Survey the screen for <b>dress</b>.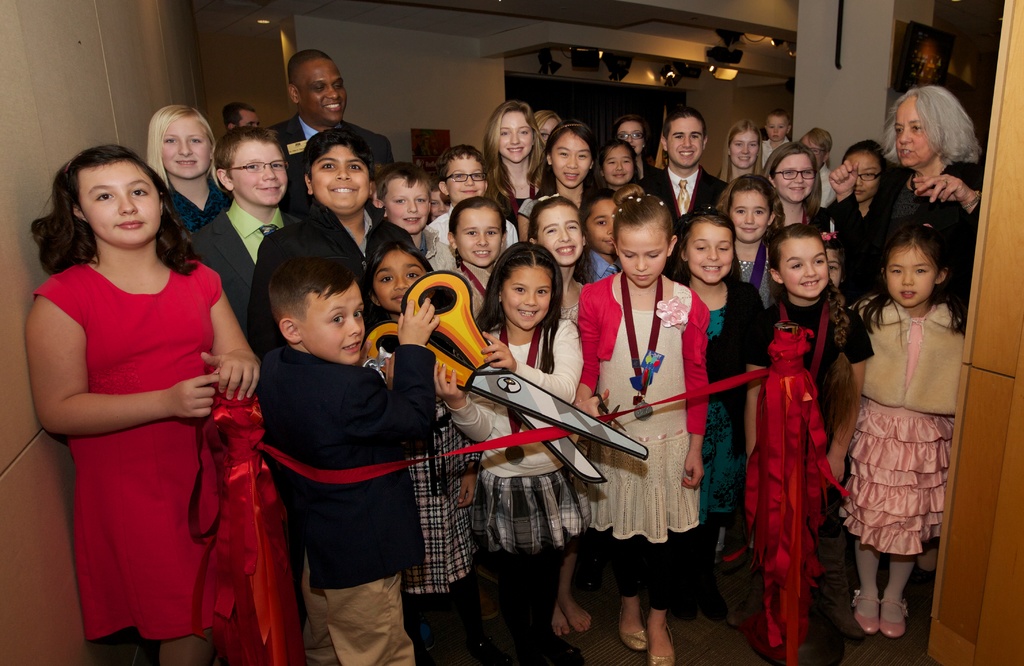
Survey found: 31 267 225 638.
